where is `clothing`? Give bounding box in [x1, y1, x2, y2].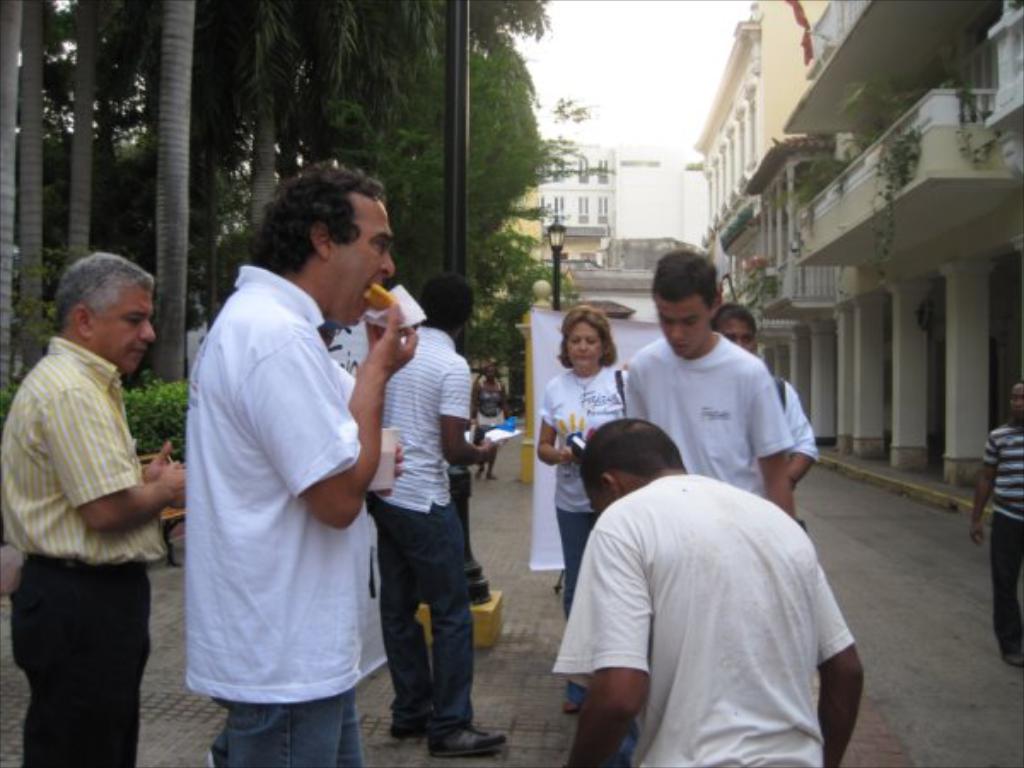
[0, 331, 171, 766].
